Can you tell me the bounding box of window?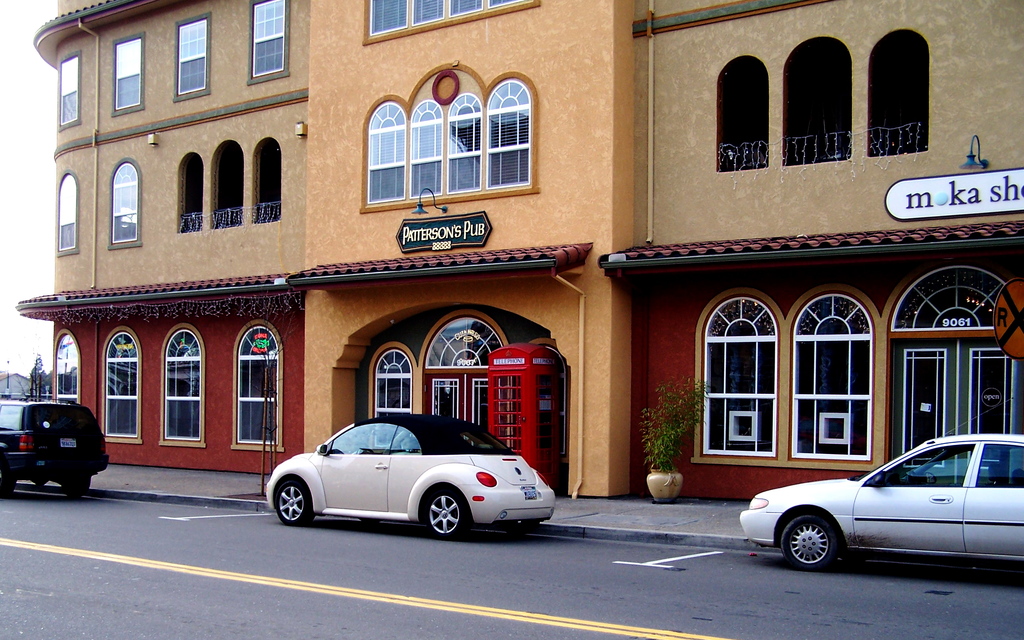
[left=245, top=136, right=284, bottom=226].
